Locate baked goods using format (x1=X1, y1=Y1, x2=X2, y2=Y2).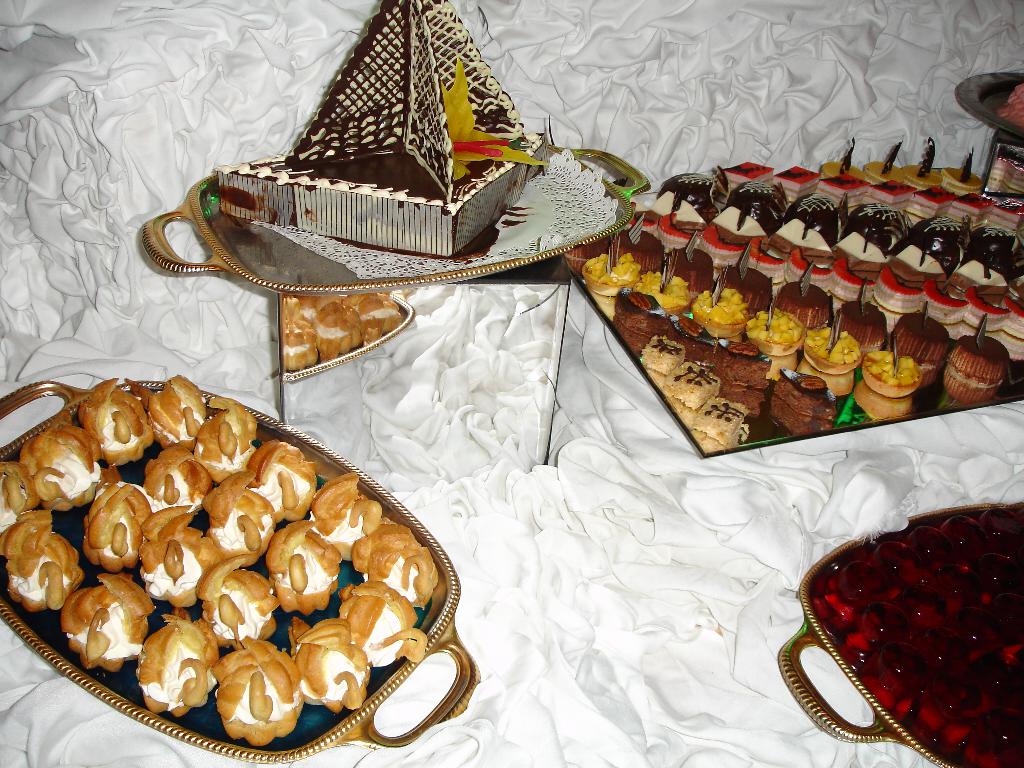
(x1=712, y1=331, x2=772, y2=397).
